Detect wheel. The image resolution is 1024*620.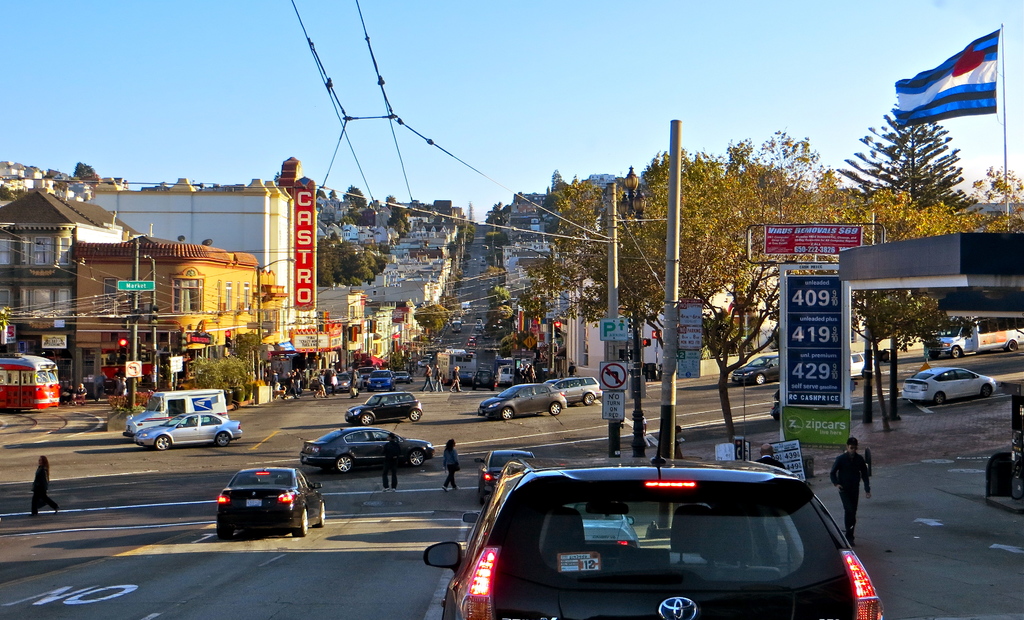
box(335, 455, 353, 473).
